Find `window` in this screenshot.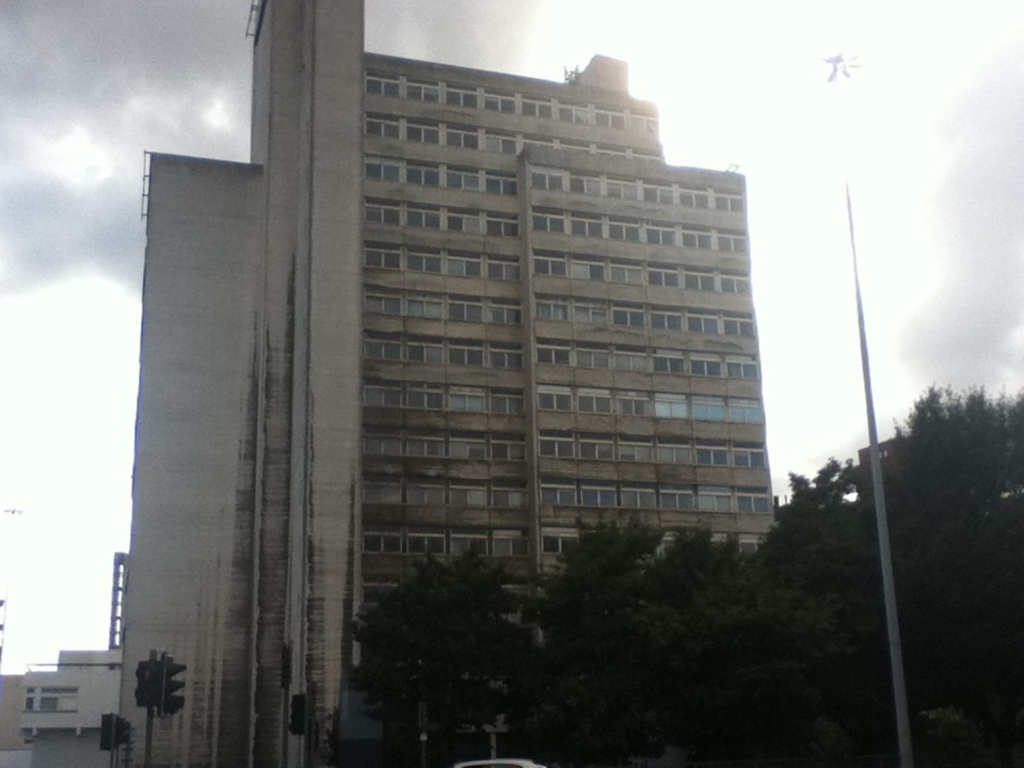
The bounding box for `window` is (left=406, top=119, right=442, bottom=144).
